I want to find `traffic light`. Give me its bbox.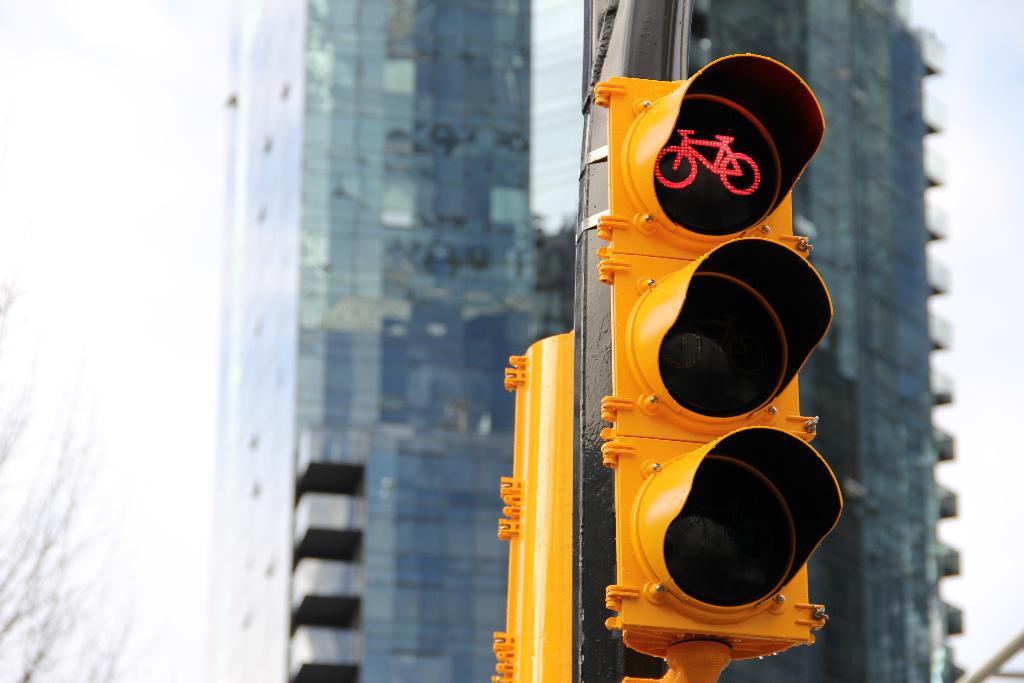
491:330:572:682.
